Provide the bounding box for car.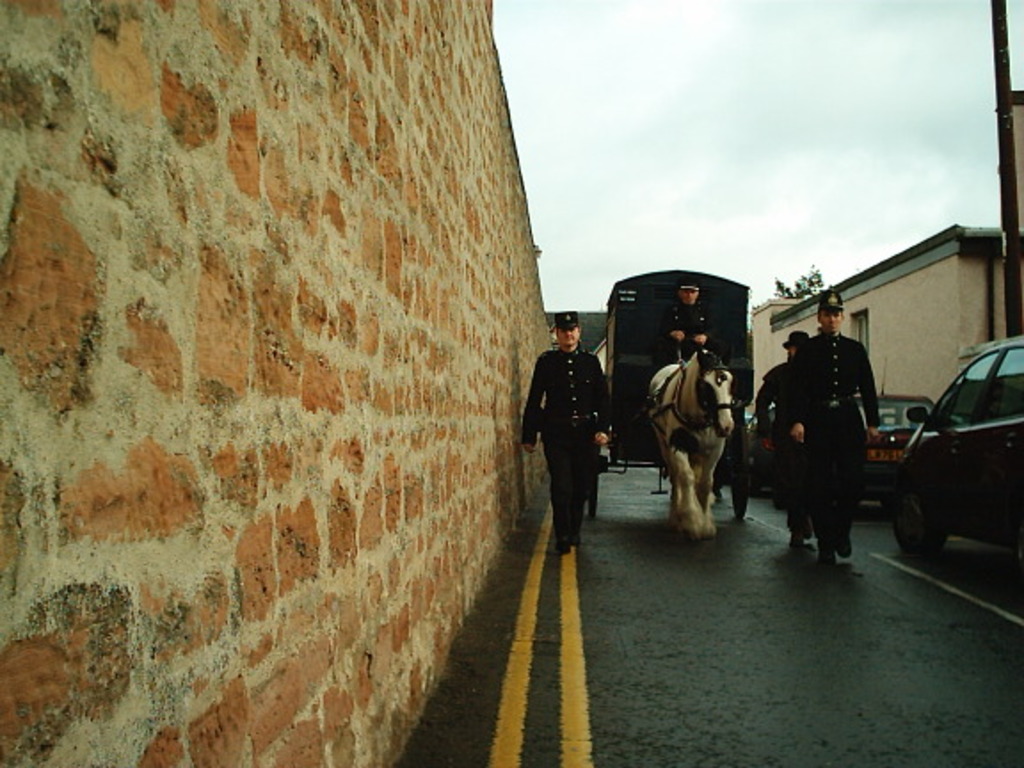
884, 334, 1022, 565.
